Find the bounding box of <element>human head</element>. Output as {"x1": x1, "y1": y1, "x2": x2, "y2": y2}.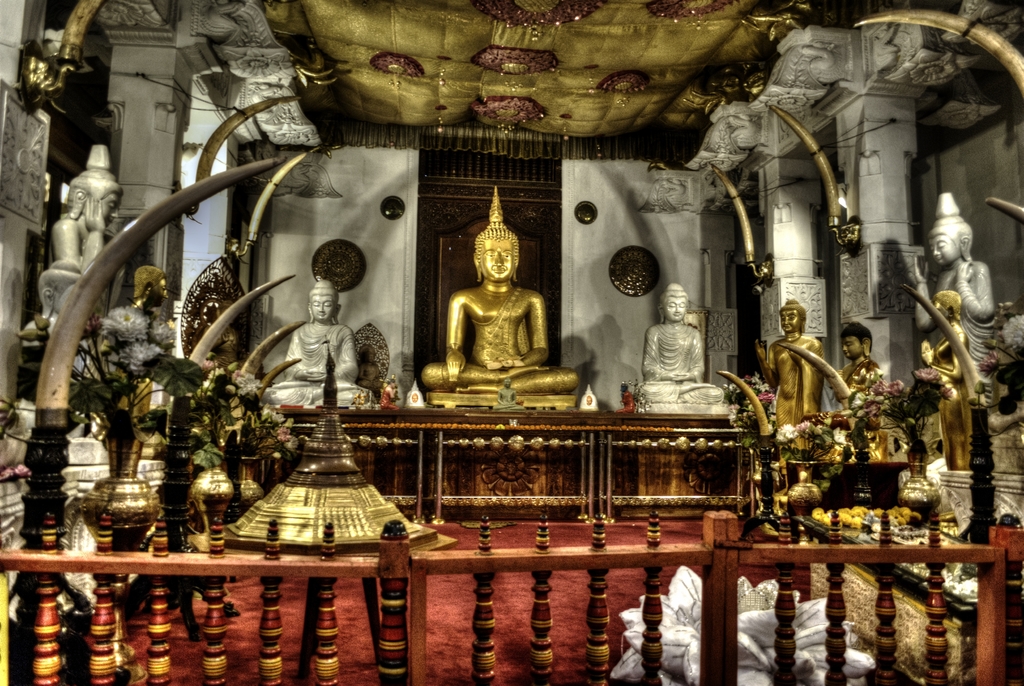
{"x1": 931, "y1": 216, "x2": 972, "y2": 267}.
